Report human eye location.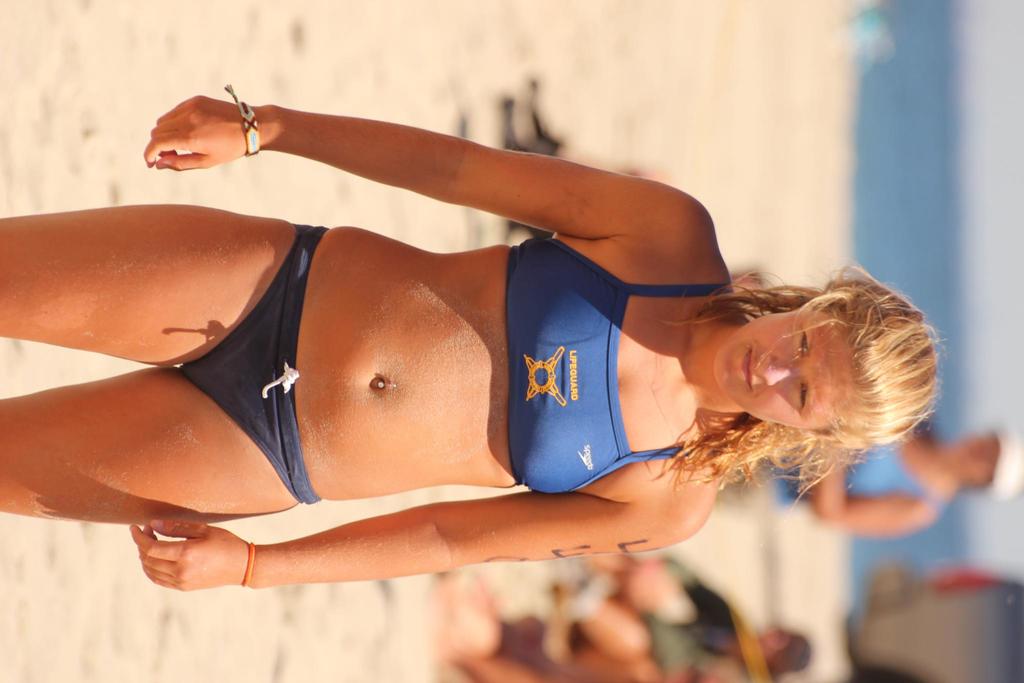
Report: 790/372/811/413.
